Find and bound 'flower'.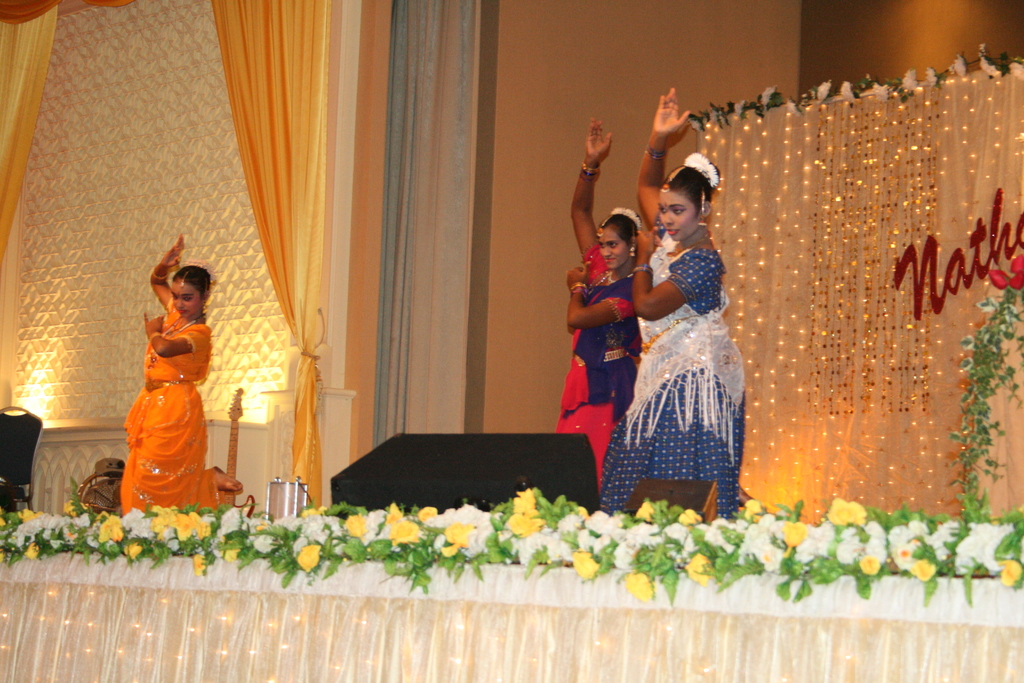
Bound: box(896, 69, 925, 94).
